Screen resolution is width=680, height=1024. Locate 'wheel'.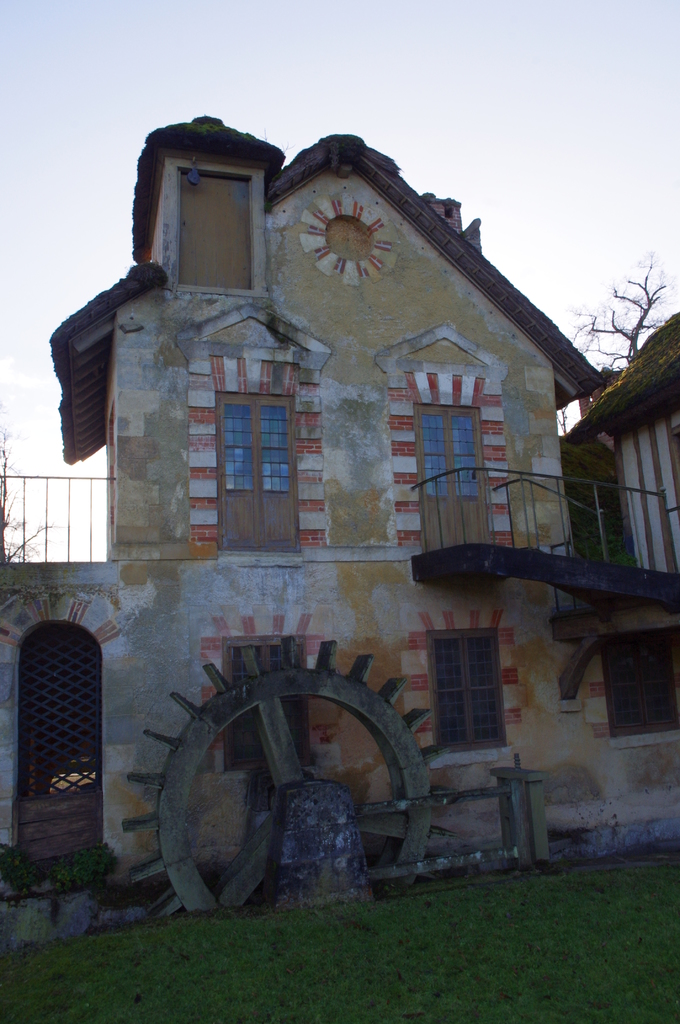
select_region(110, 637, 437, 917).
